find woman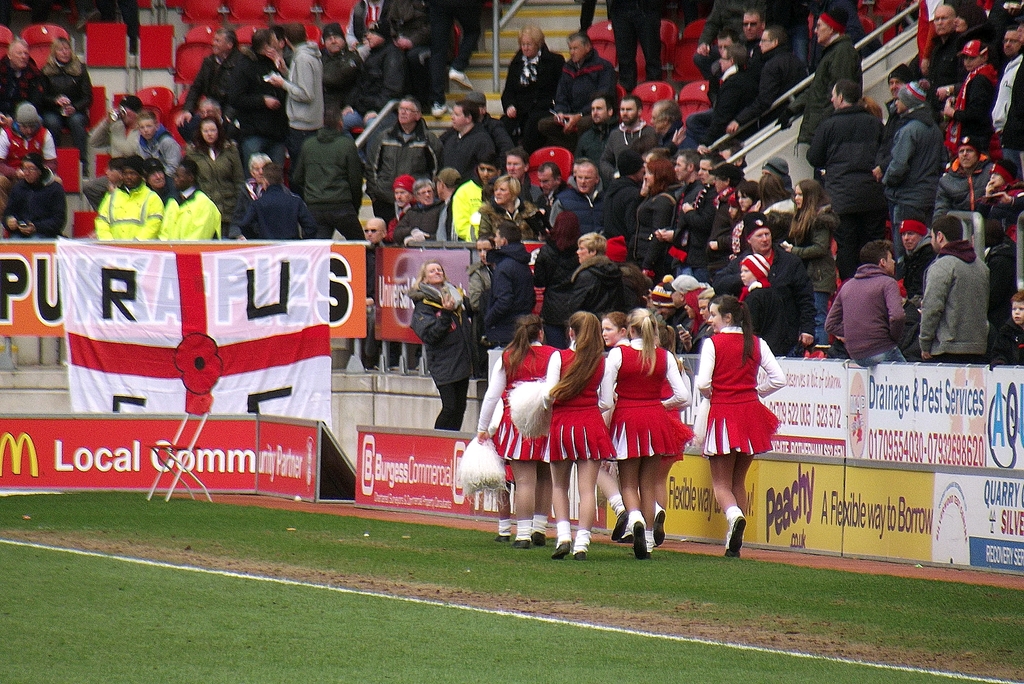
bbox=(539, 207, 582, 348)
